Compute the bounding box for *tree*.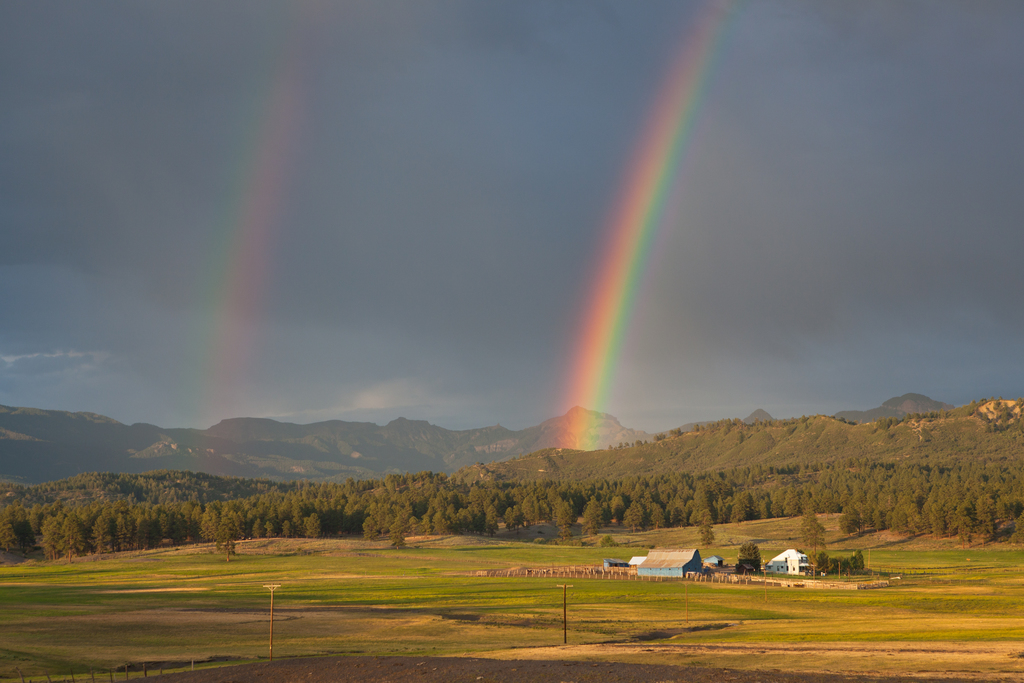
box=[737, 430, 745, 444].
